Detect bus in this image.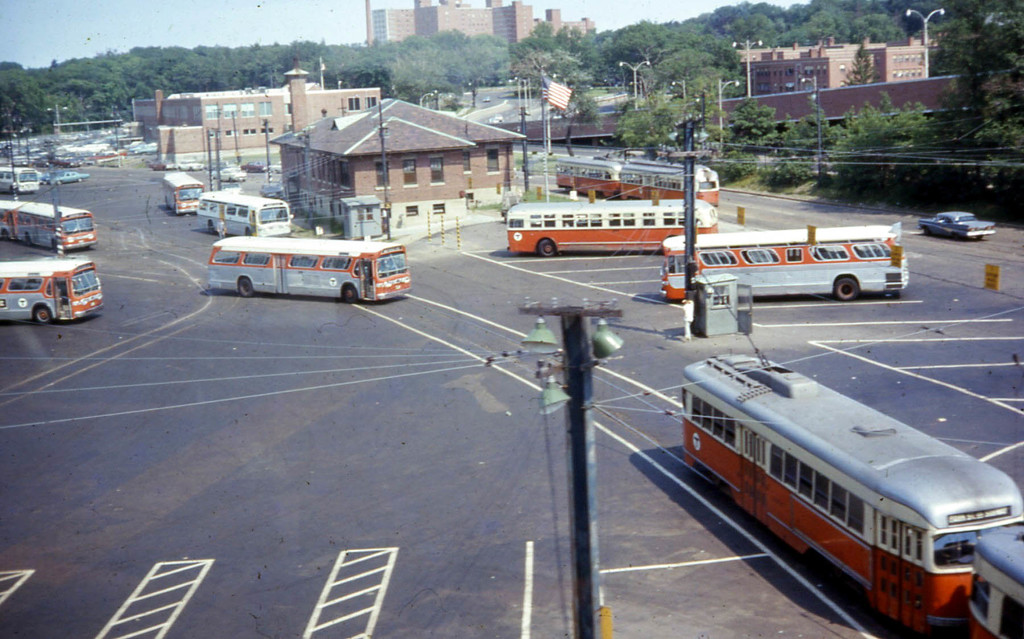
Detection: select_region(0, 255, 105, 324).
